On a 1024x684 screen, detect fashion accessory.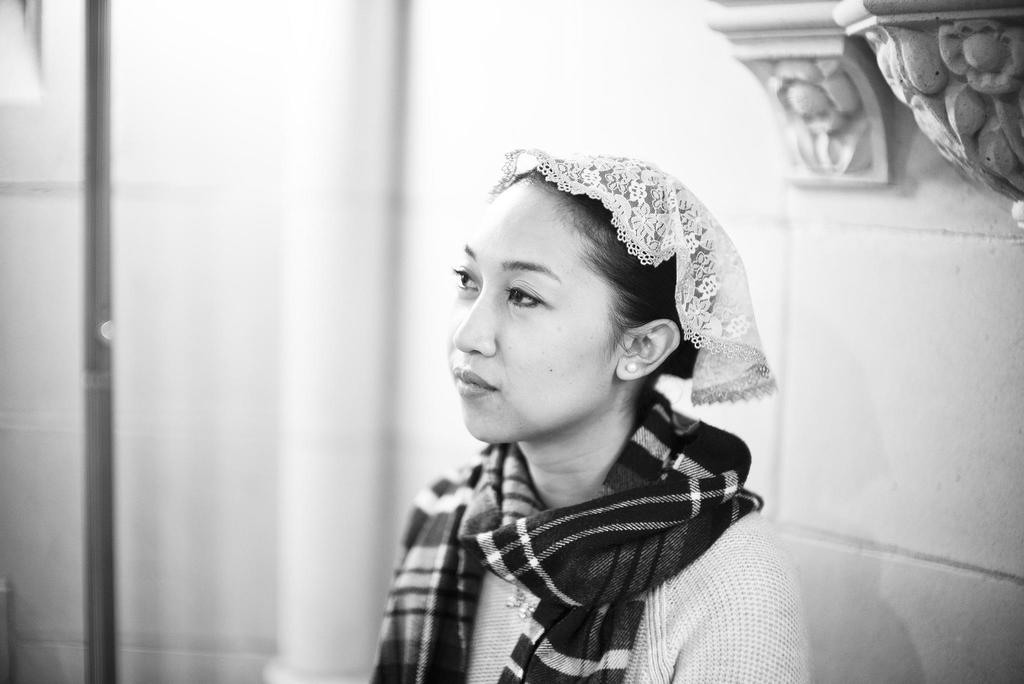
363:379:768:683.
